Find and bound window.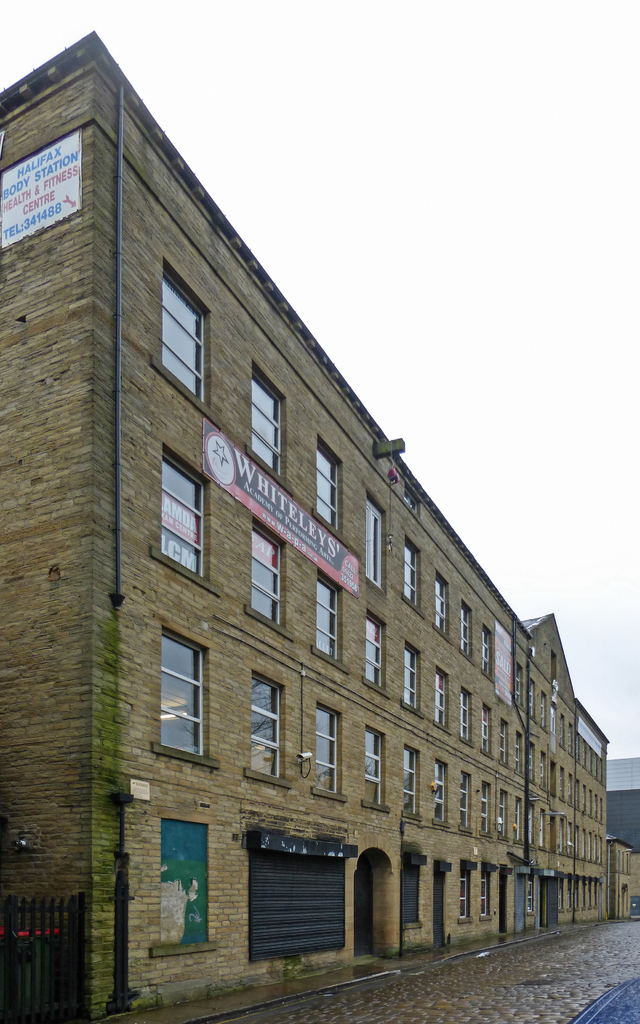
Bound: box=[359, 618, 379, 681].
